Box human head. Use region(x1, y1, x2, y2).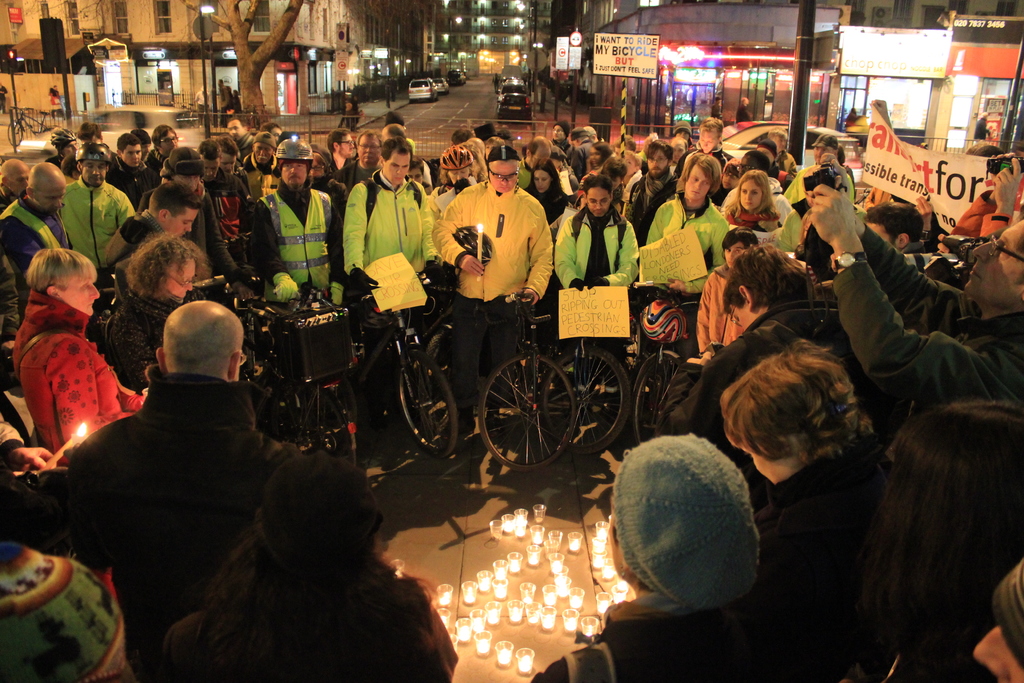
region(353, 130, 384, 167).
